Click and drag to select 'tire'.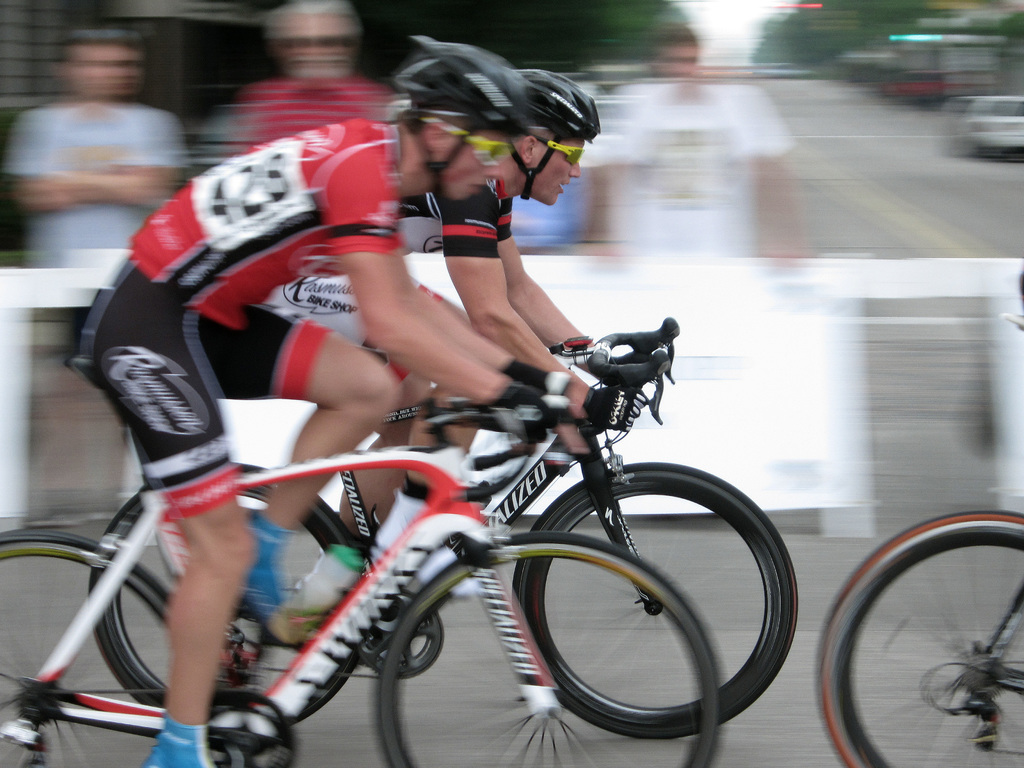
Selection: bbox(381, 532, 724, 767).
